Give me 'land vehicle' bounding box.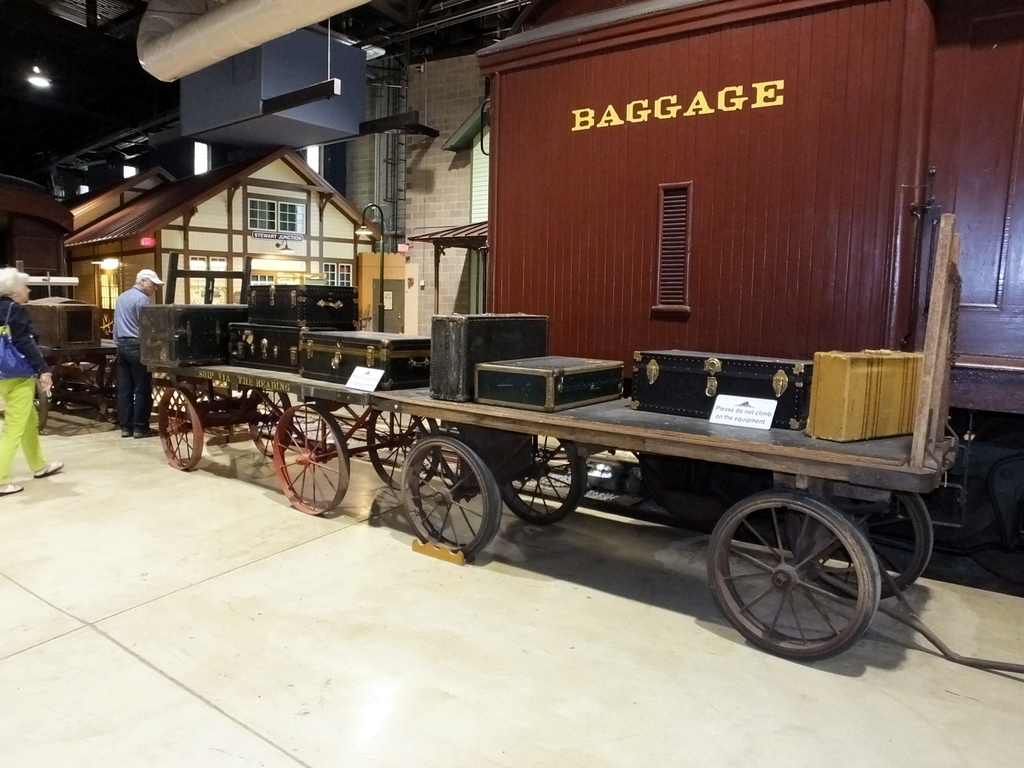
[x1=118, y1=0, x2=1023, y2=655].
